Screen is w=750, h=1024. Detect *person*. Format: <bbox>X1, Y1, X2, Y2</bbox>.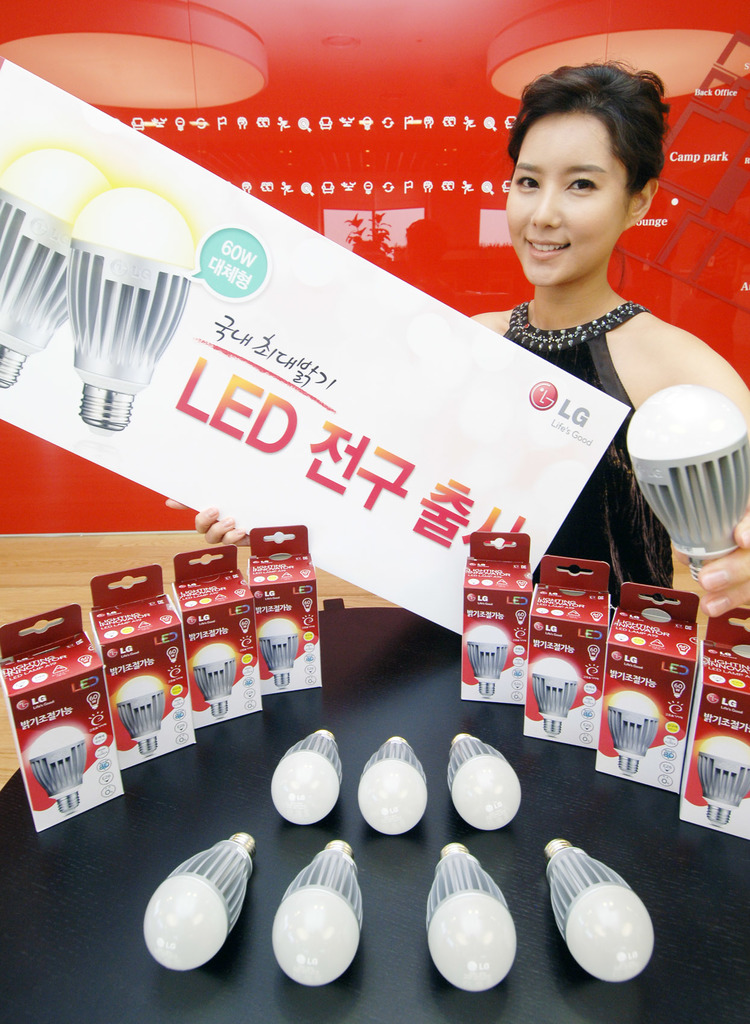
<bbox>462, 61, 749, 618</bbox>.
